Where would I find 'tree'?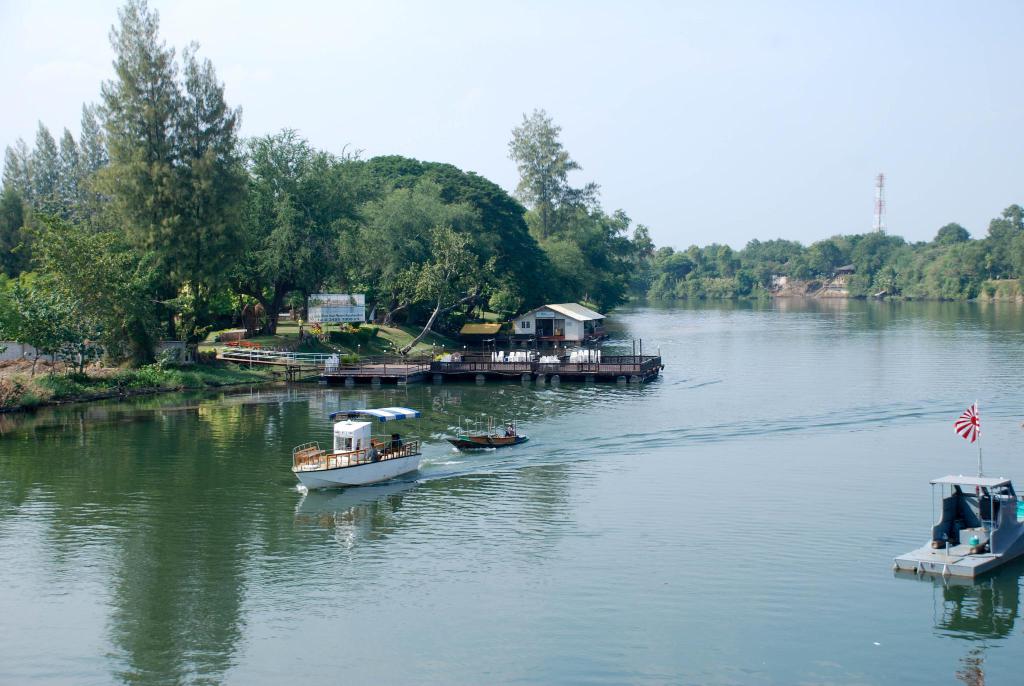
At 0/233/114/382.
